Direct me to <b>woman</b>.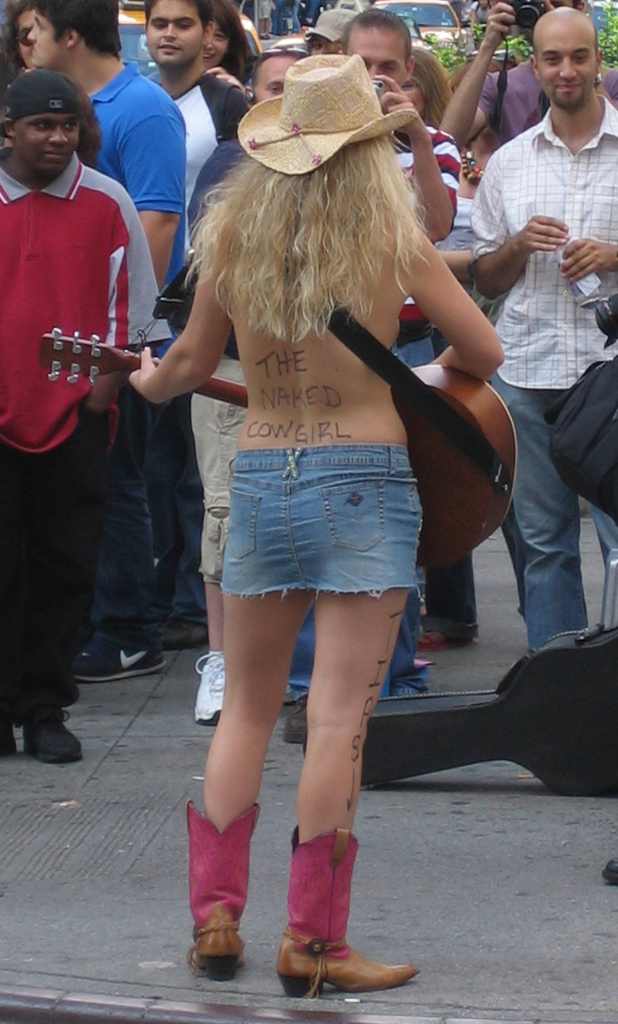
Direction: {"left": 203, "top": 0, "right": 256, "bottom": 96}.
